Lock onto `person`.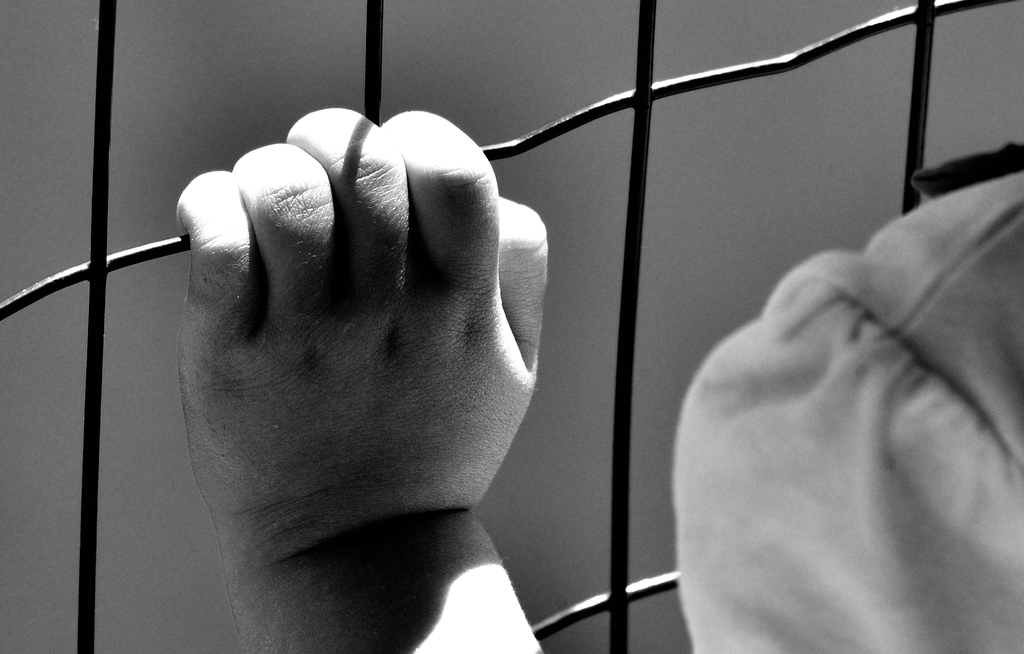
Locked: {"x1": 177, "y1": 100, "x2": 1023, "y2": 653}.
